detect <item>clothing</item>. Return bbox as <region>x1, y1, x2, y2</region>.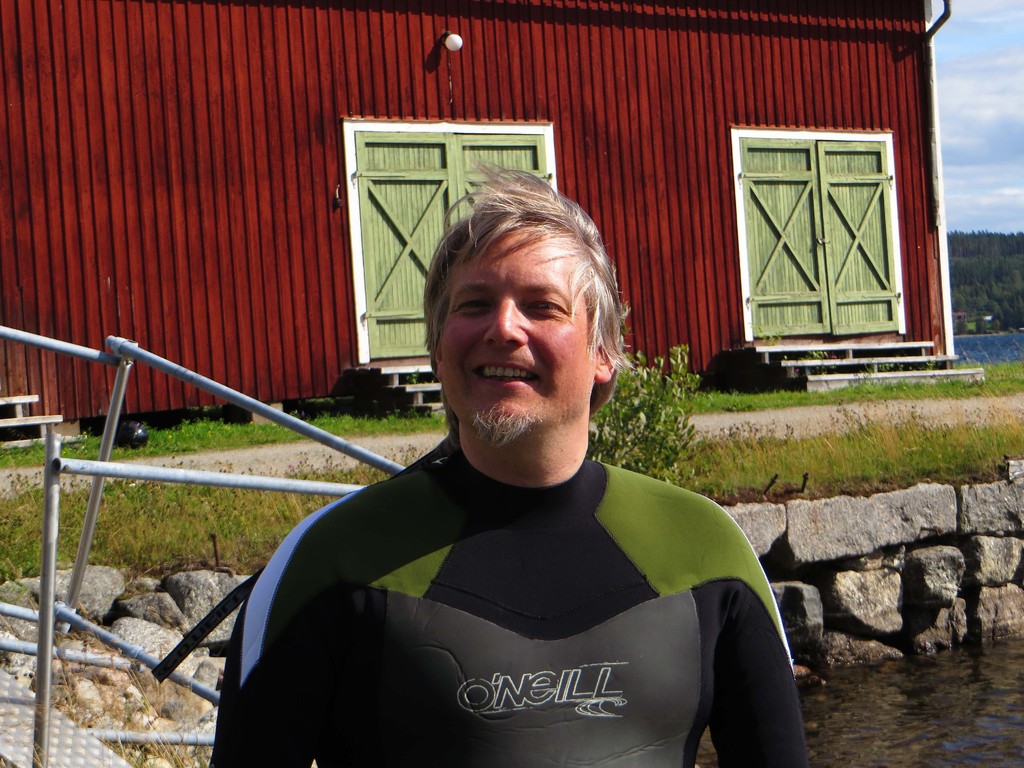
<region>225, 388, 794, 767</region>.
